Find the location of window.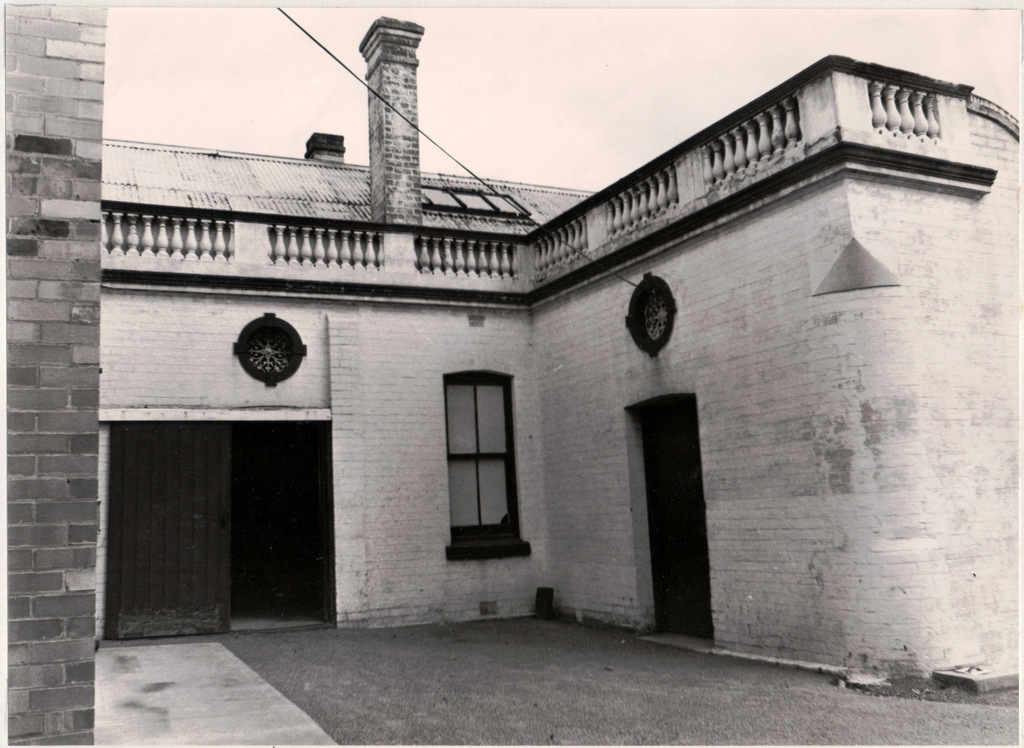
Location: [left=436, top=351, right=521, bottom=559].
